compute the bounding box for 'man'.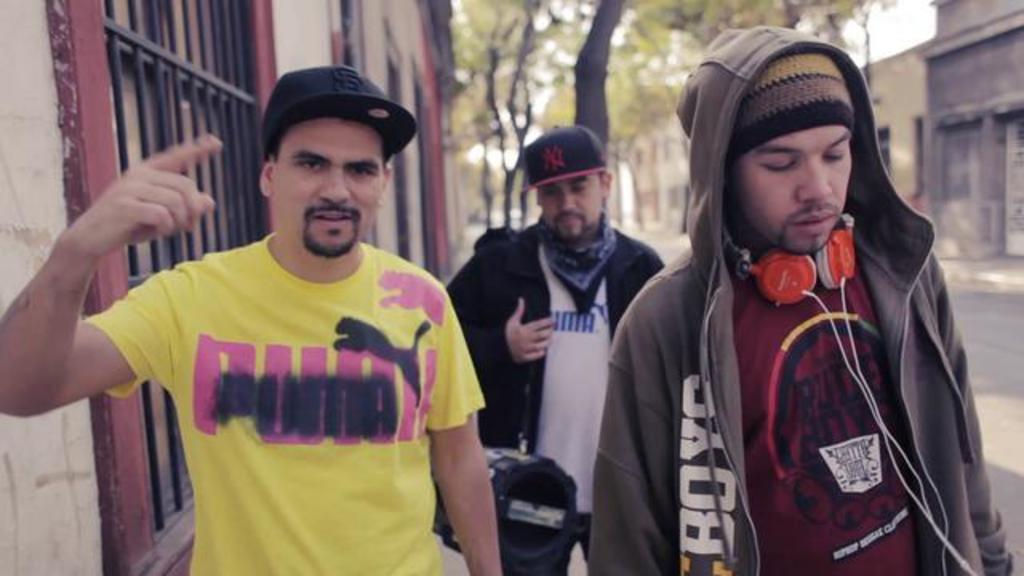
bbox=[0, 64, 502, 574].
